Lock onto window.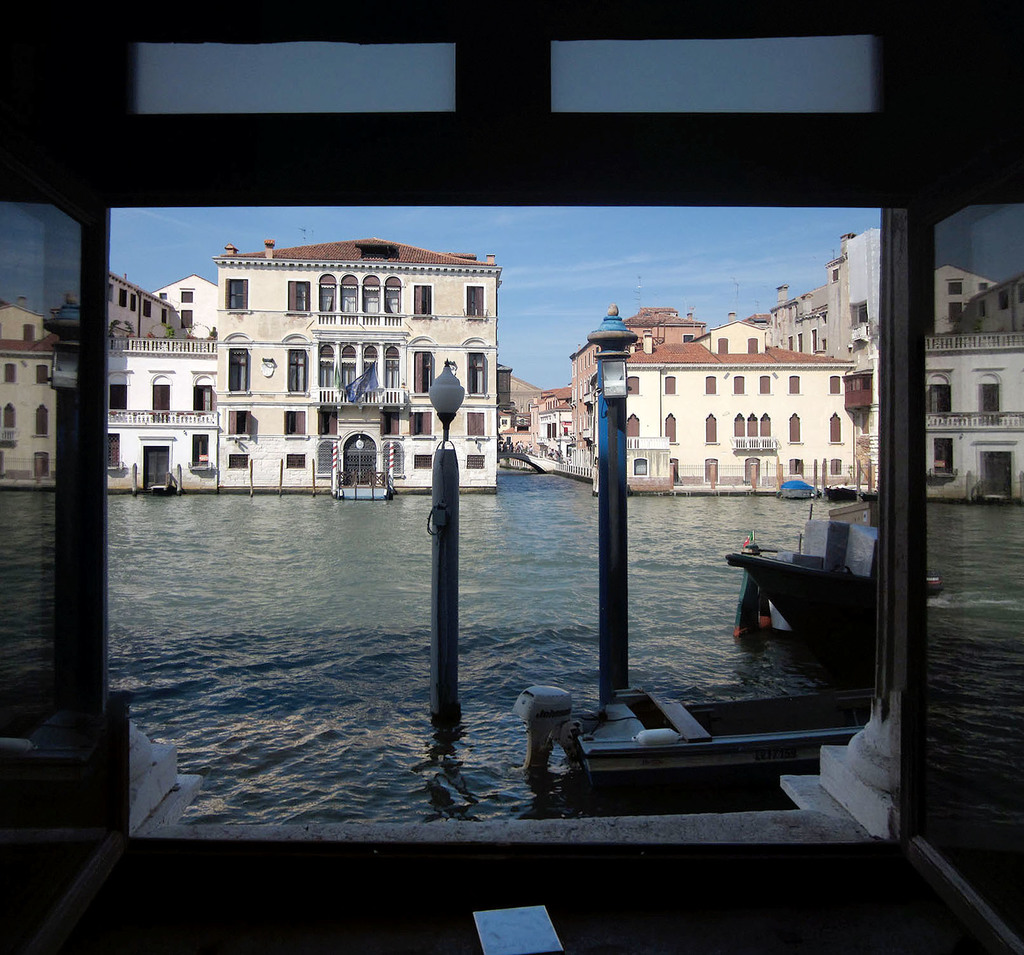
Locked: <box>387,286,402,313</box>.
